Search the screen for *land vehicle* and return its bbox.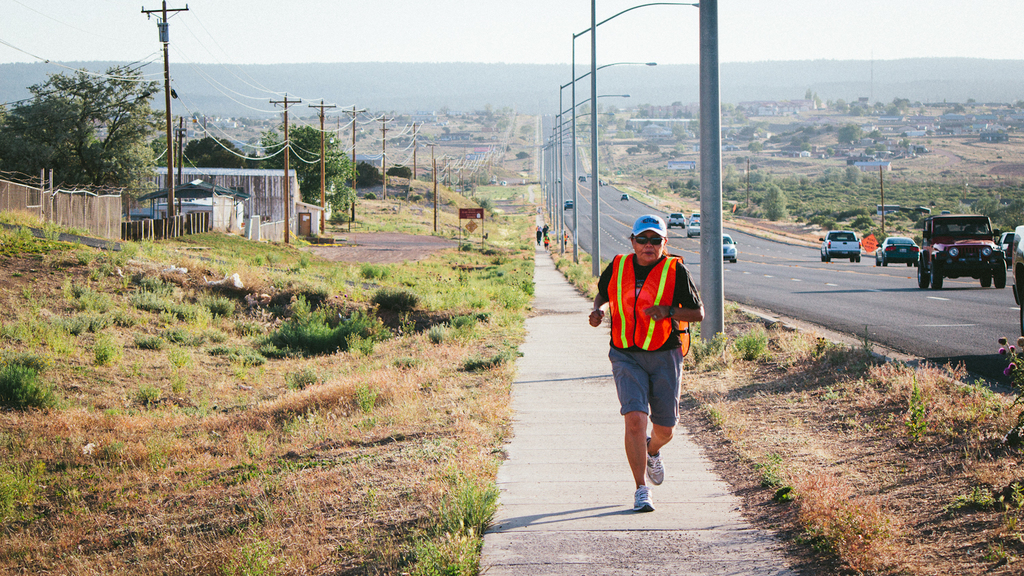
Found: {"left": 687, "top": 219, "right": 701, "bottom": 237}.
